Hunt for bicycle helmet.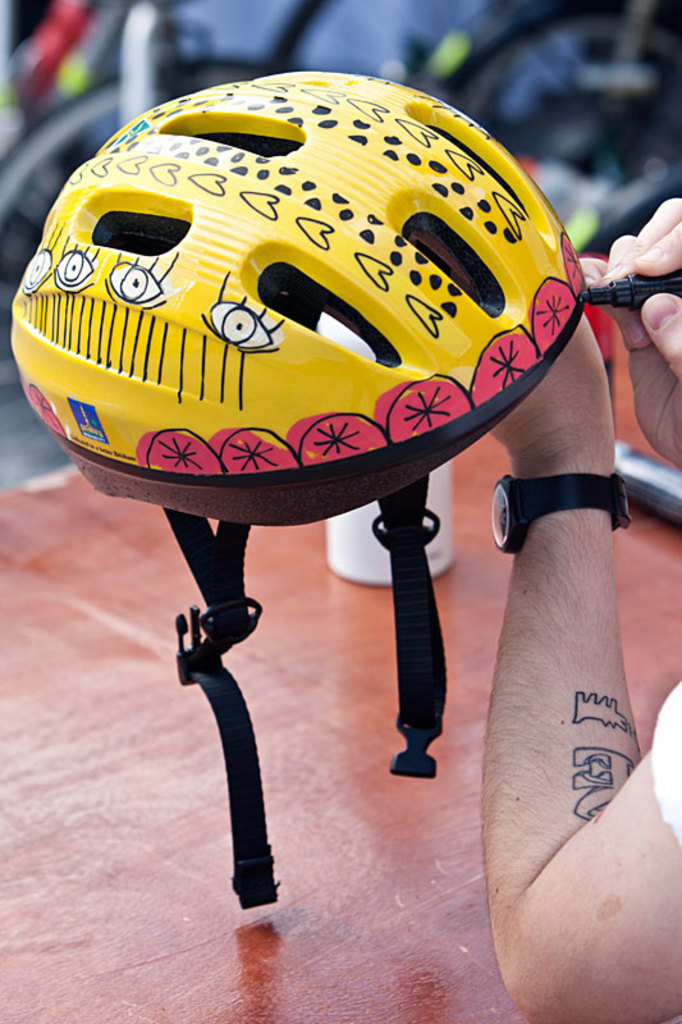
Hunted down at box=[5, 72, 586, 915].
